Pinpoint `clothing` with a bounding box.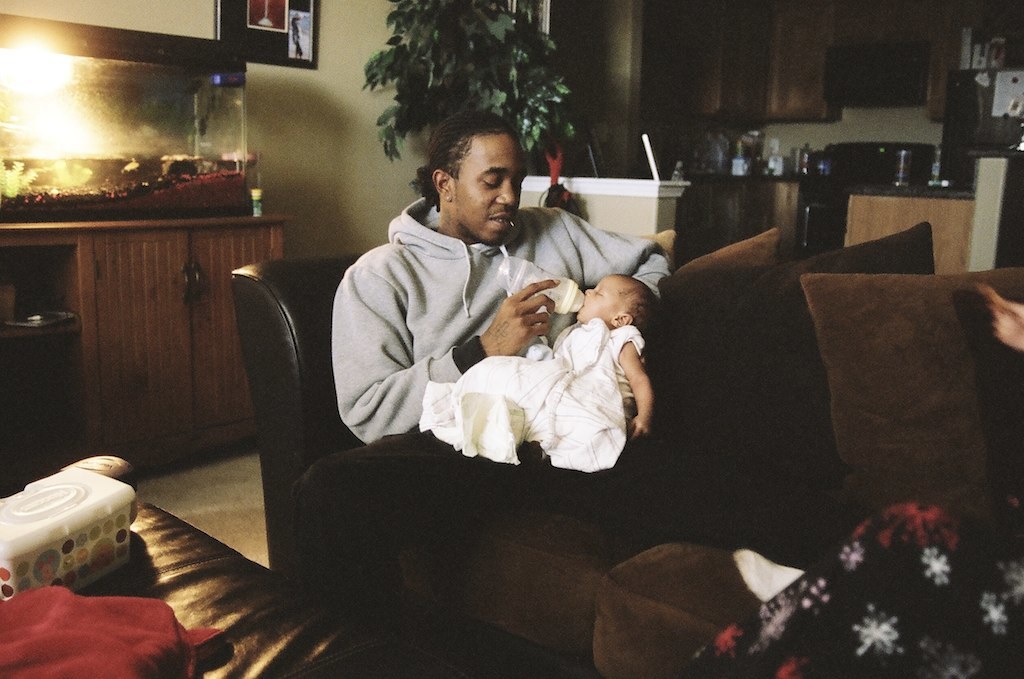
select_region(541, 315, 646, 421).
